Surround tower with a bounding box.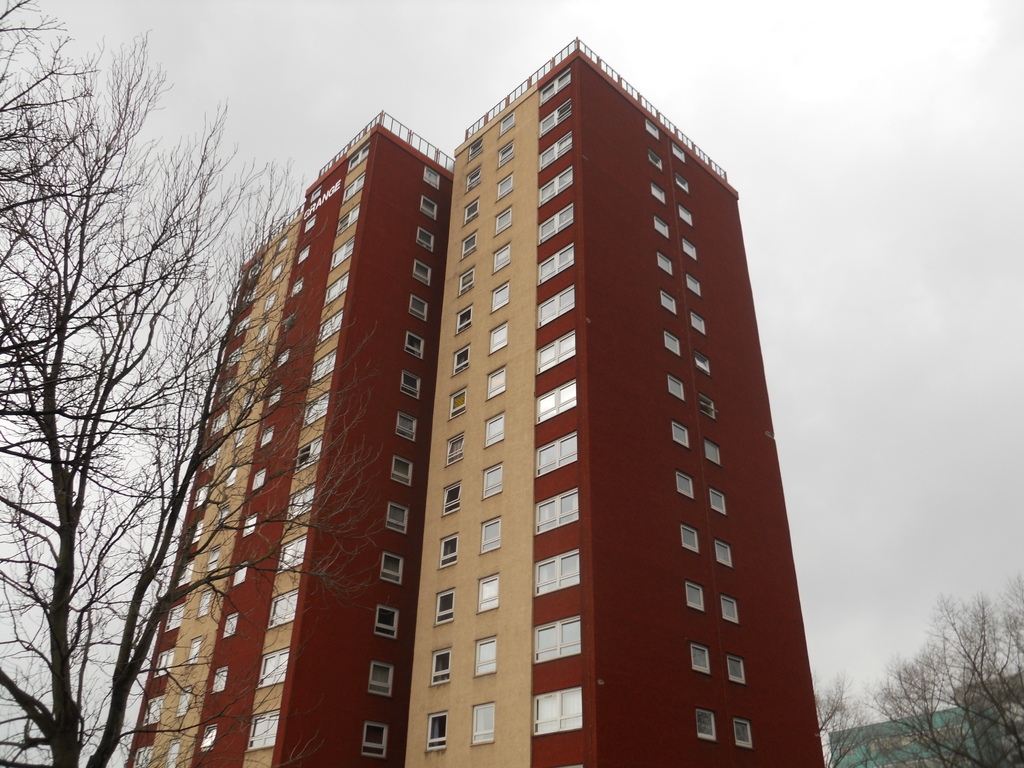
(401,28,835,767).
